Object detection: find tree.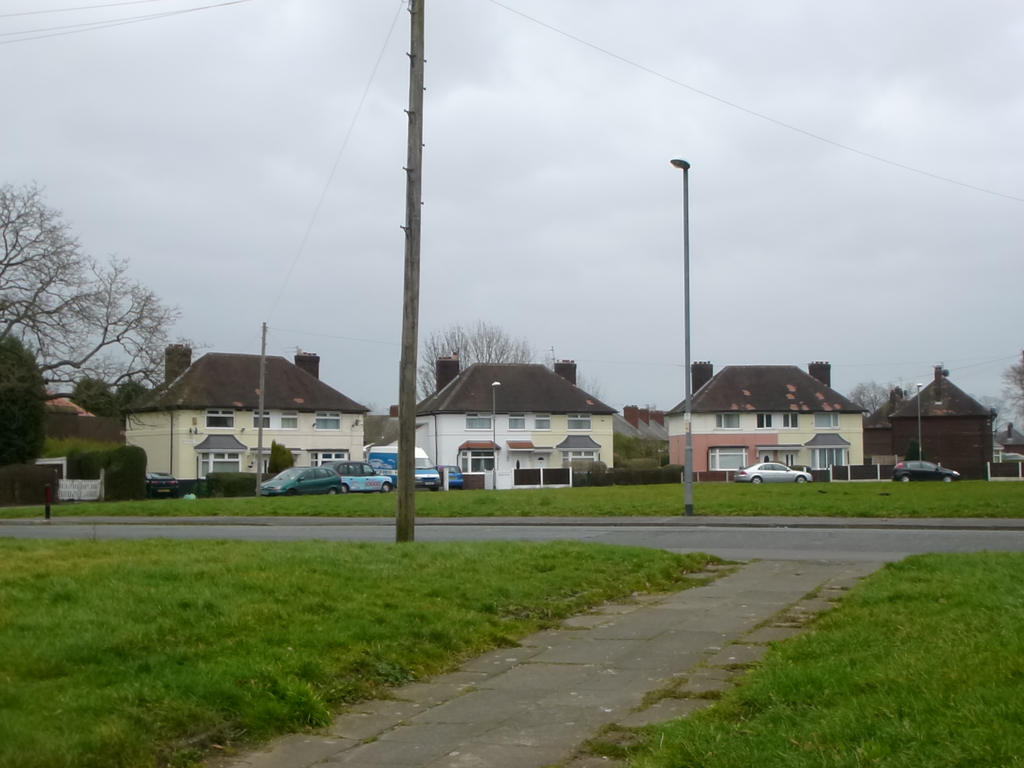
detection(553, 359, 607, 400).
